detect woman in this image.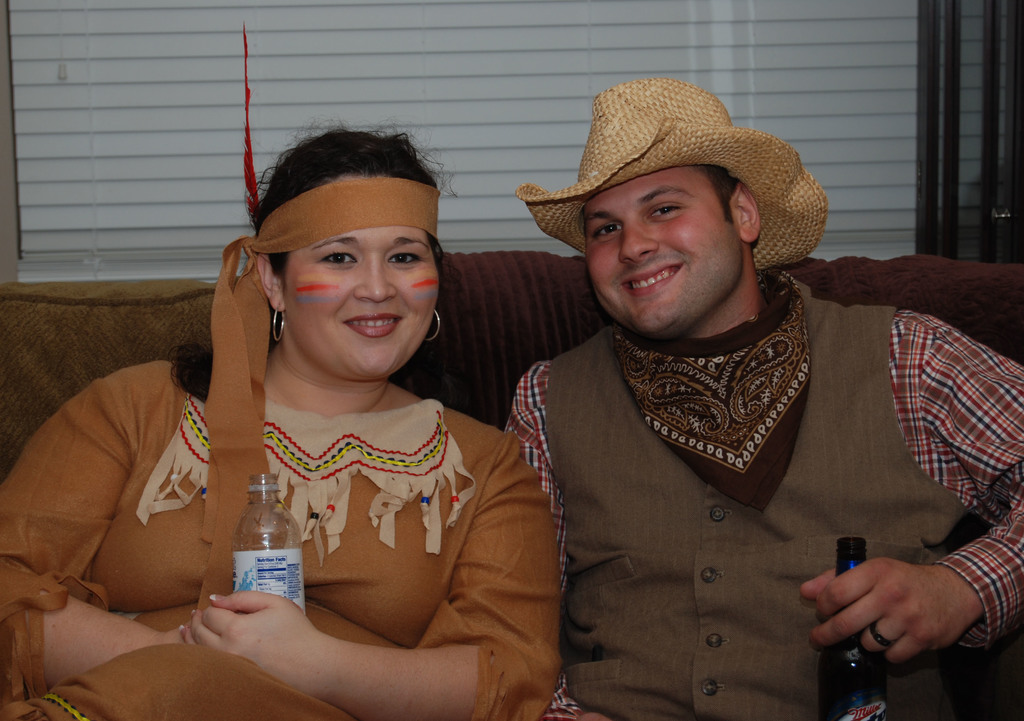
Detection: x1=139 y1=137 x2=554 y2=720.
